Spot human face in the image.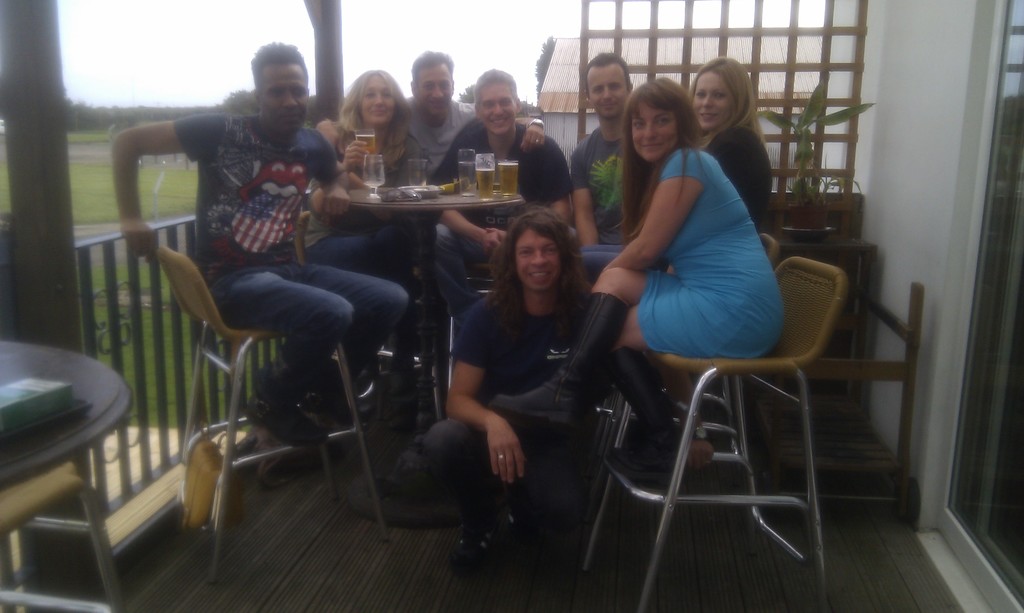
human face found at x1=360 y1=77 x2=394 y2=123.
